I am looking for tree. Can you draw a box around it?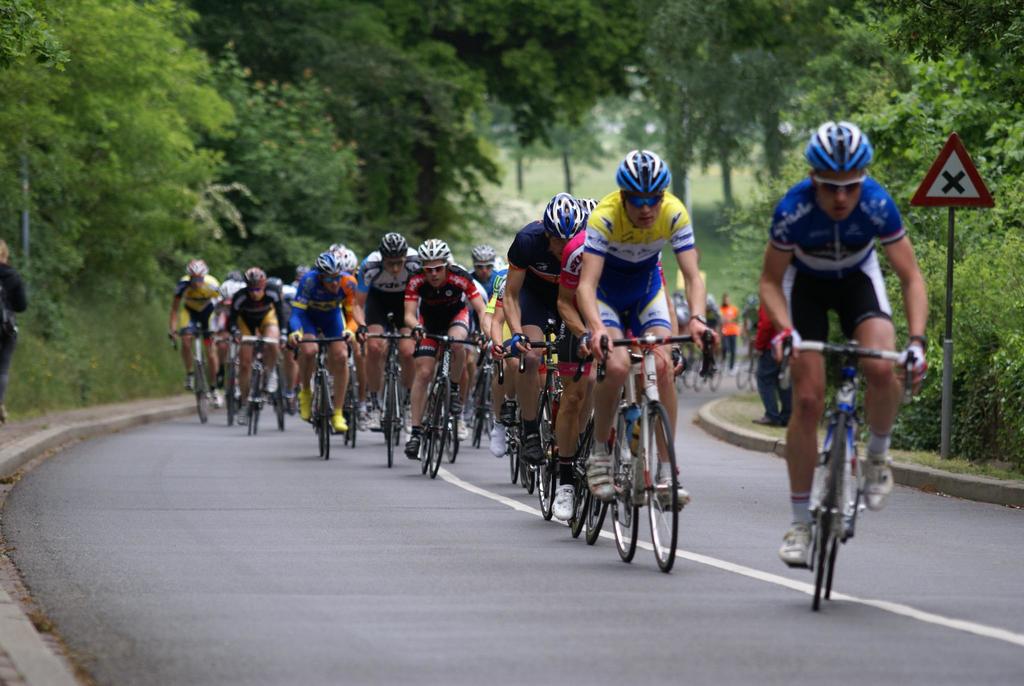
Sure, the bounding box is bbox=(612, 0, 813, 216).
